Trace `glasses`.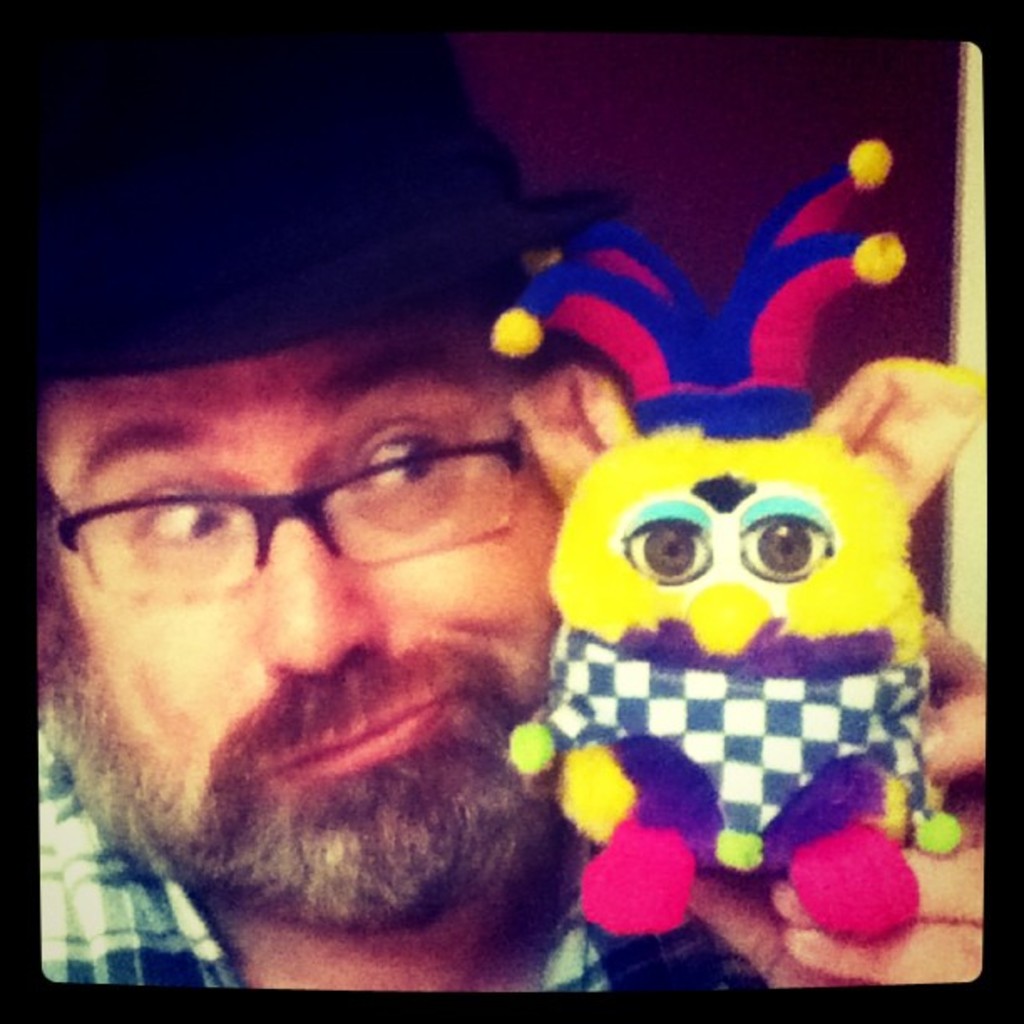
Traced to left=52, top=420, right=527, bottom=602.
